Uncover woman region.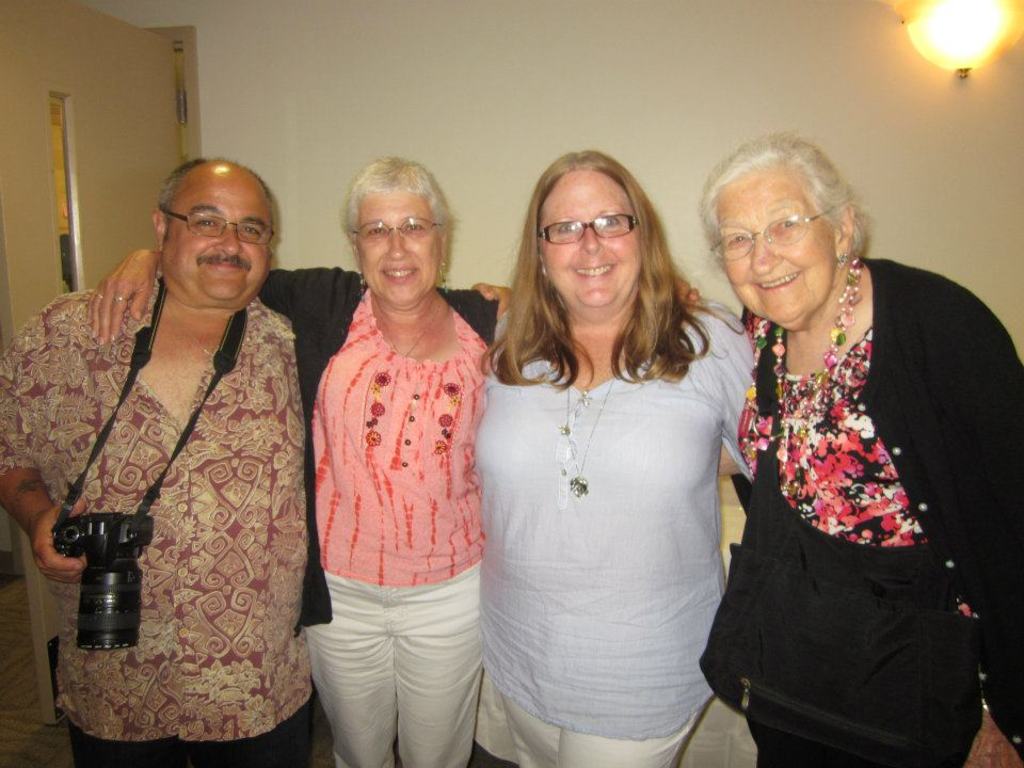
Uncovered: x1=701, y1=137, x2=995, y2=767.
